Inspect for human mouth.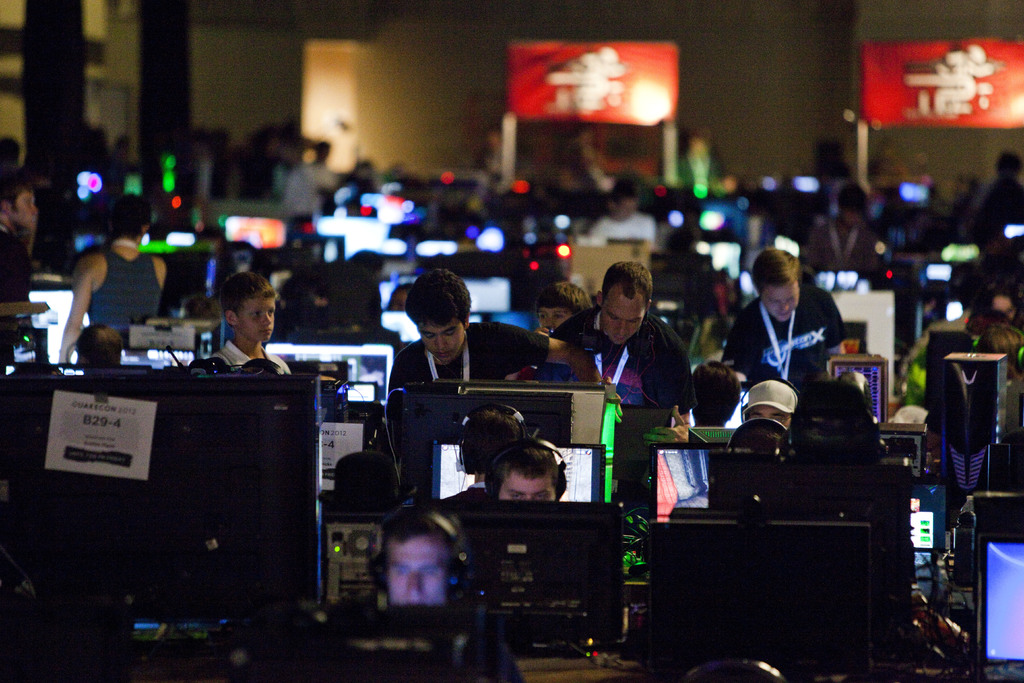
Inspection: 610:333:625:340.
